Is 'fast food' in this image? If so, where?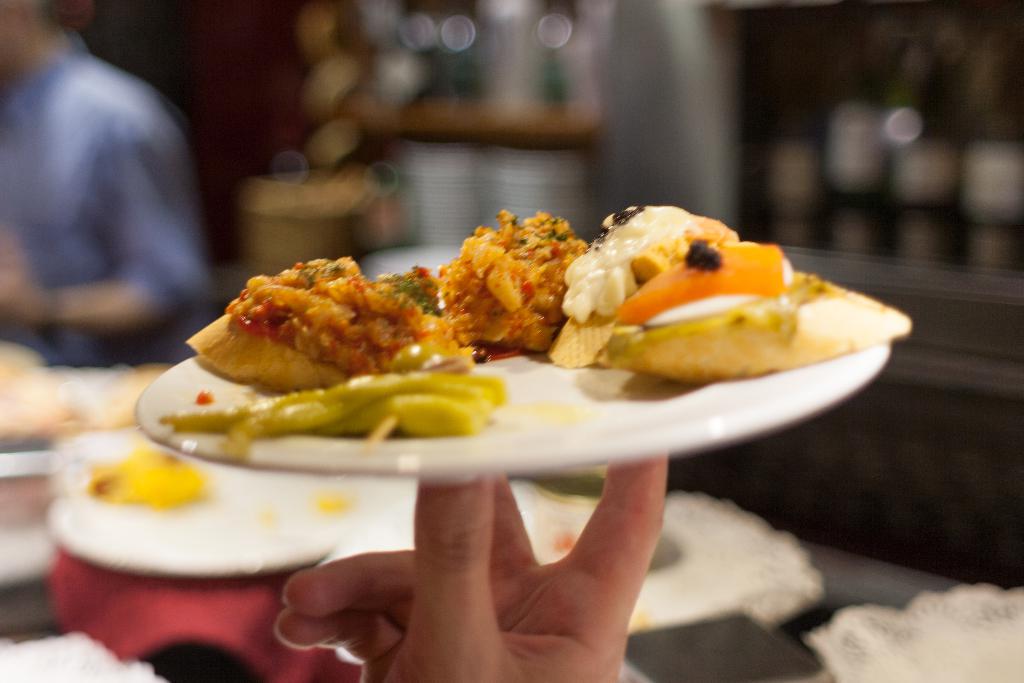
Yes, at box=[157, 202, 915, 465].
